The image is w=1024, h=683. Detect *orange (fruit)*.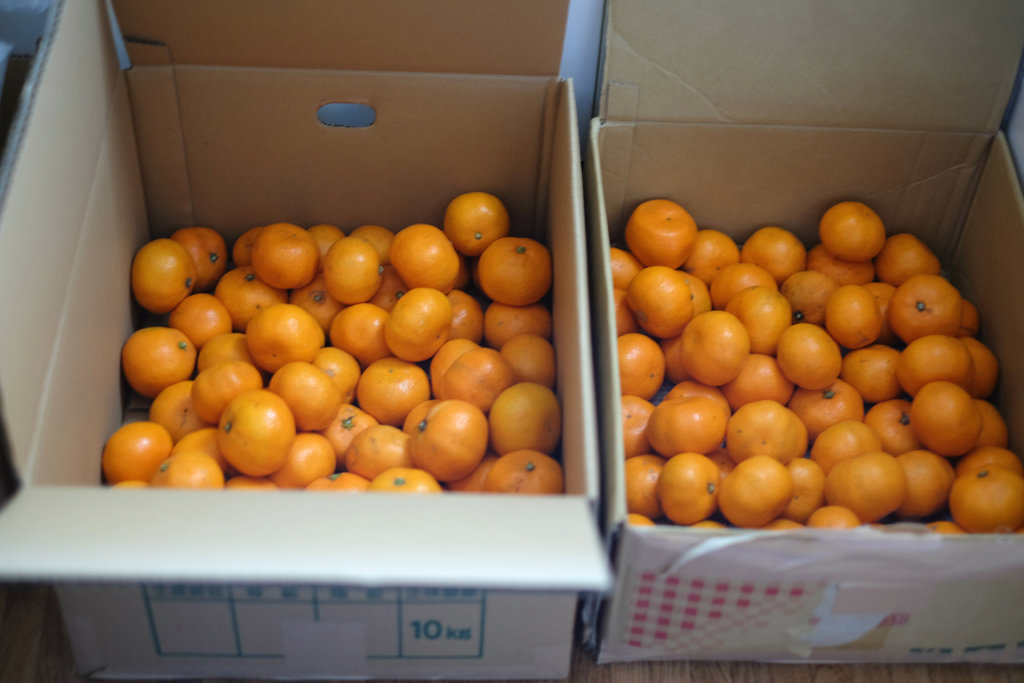
Detection: region(632, 269, 696, 347).
